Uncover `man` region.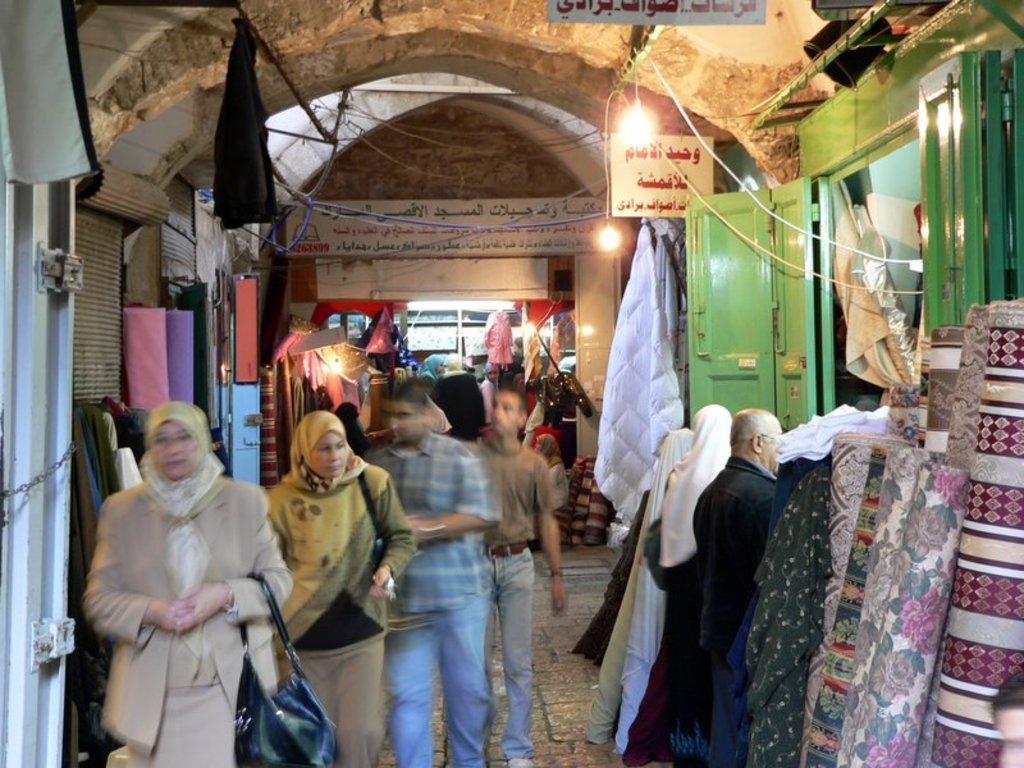
Uncovered: bbox=[481, 362, 499, 428].
